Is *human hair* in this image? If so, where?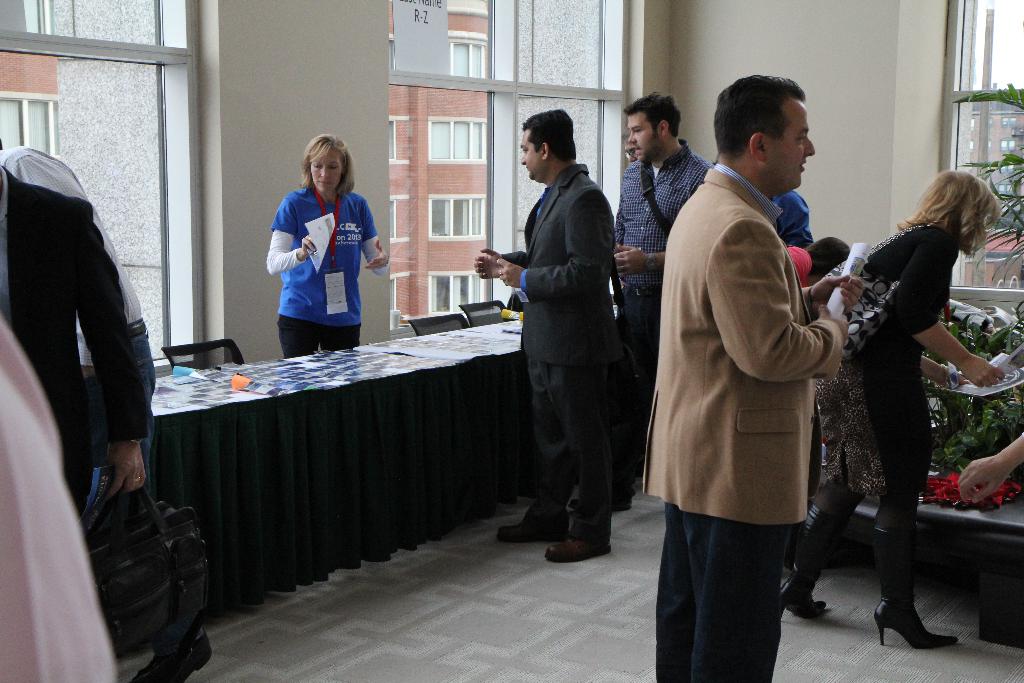
Yes, at 621, 90, 683, 140.
